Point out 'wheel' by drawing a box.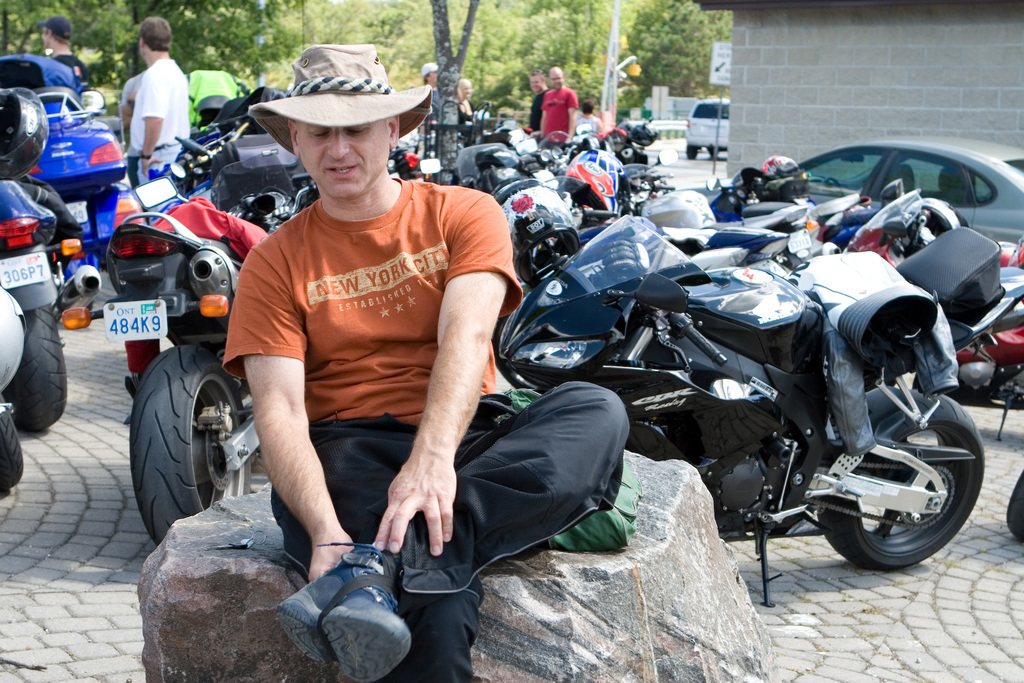
831,428,978,567.
